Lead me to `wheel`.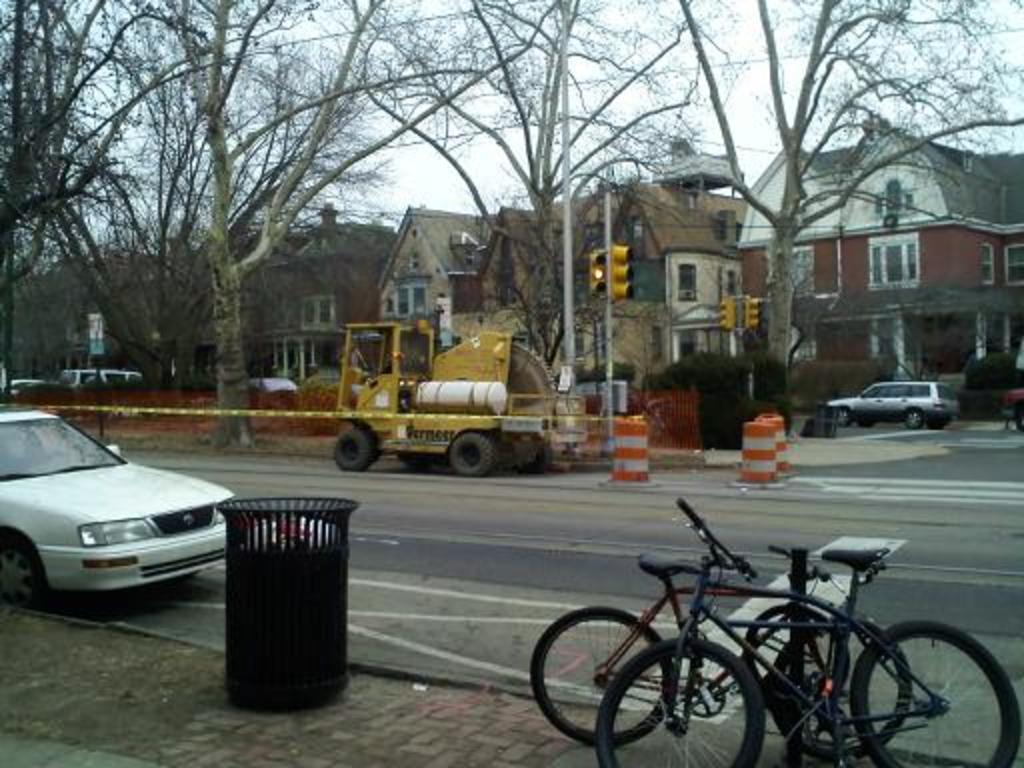
Lead to (x1=934, y1=408, x2=950, y2=430).
